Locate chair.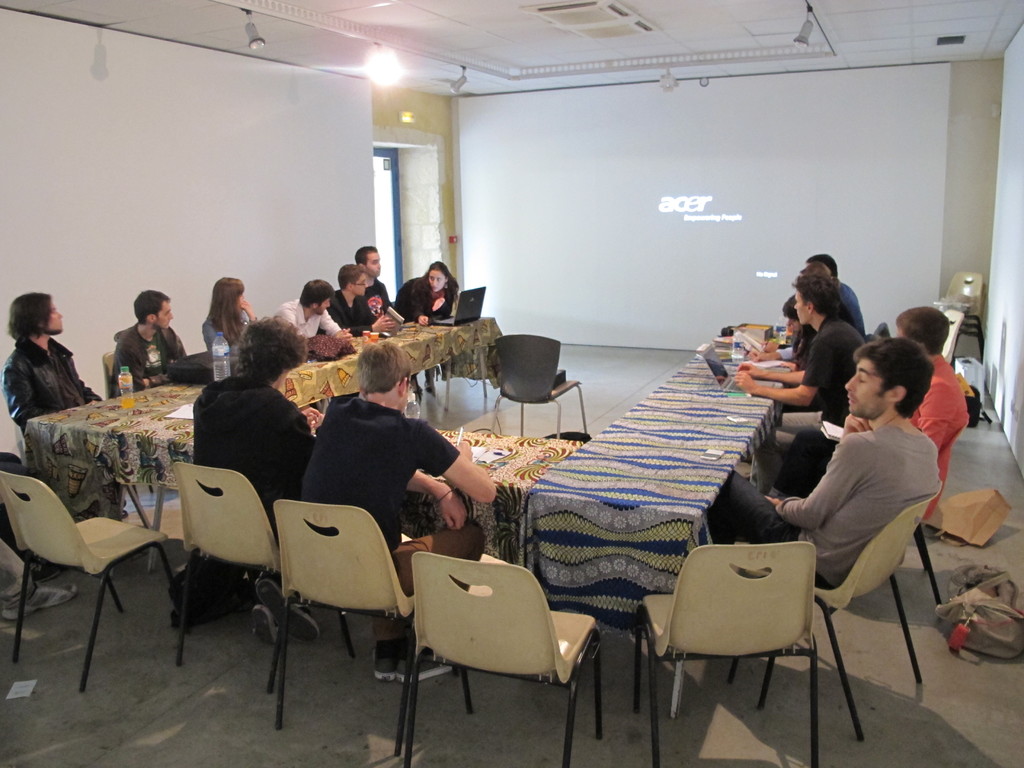
Bounding box: (938,304,963,371).
